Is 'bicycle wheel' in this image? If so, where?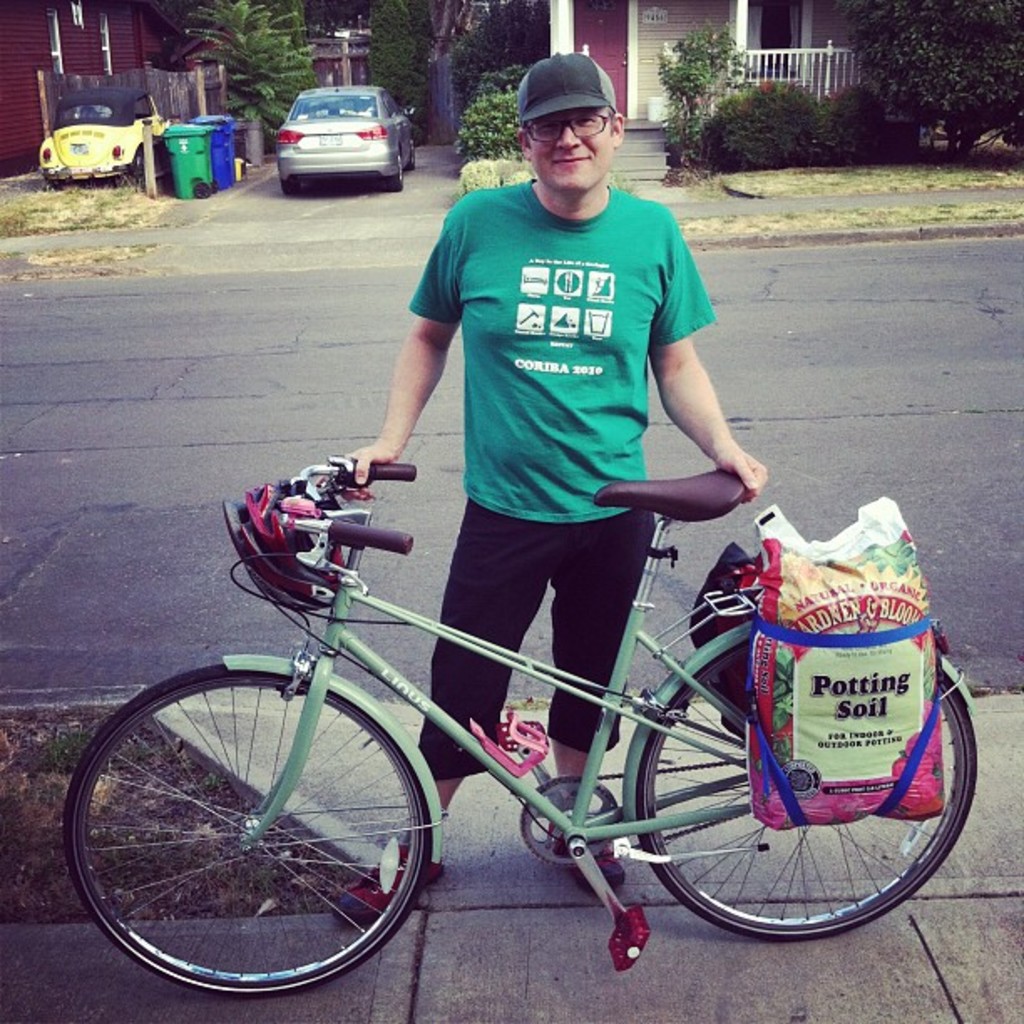
Yes, at [left=57, top=653, right=462, bottom=1002].
